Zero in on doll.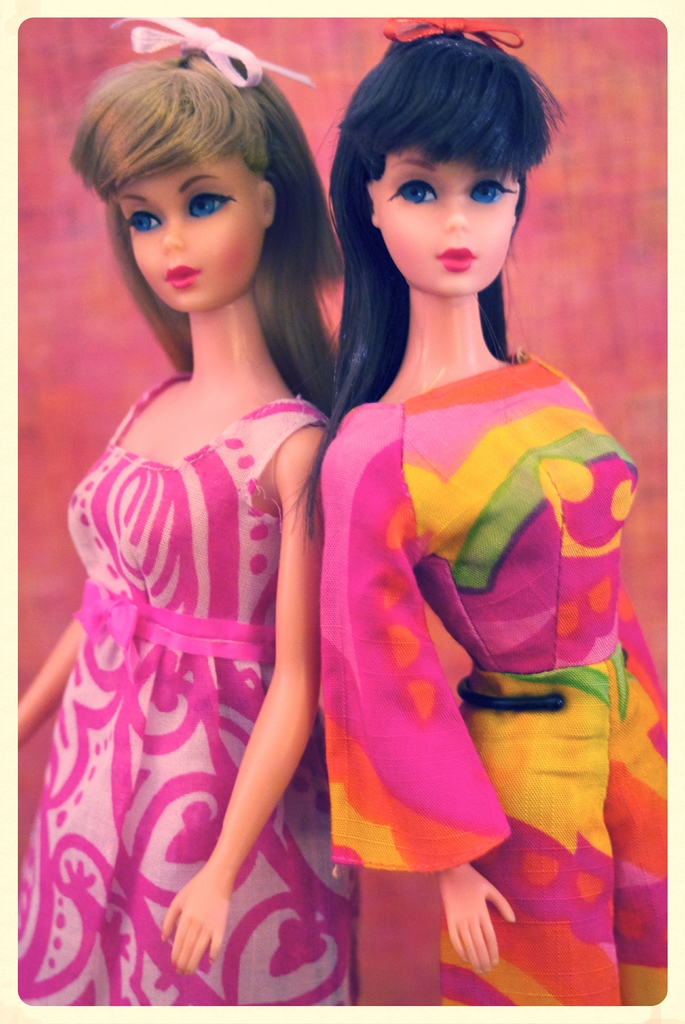
Zeroed in: <box>303,28,669,1002</box>.
